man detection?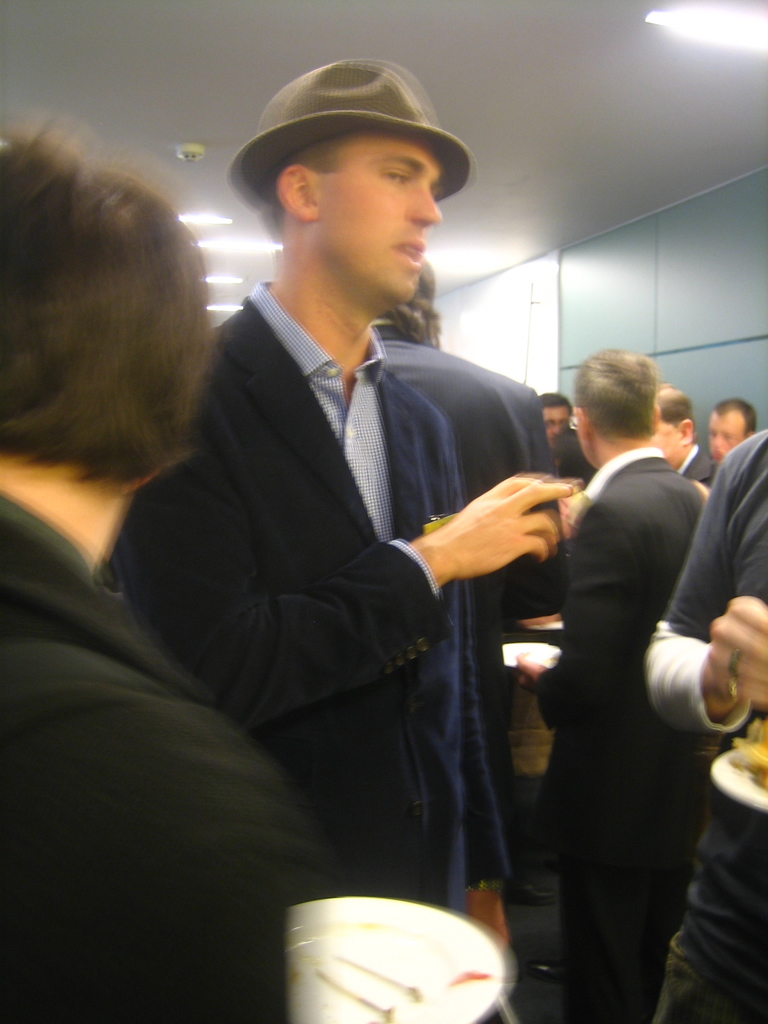
[x1=374, y1=245, x2=574, y2=637]
